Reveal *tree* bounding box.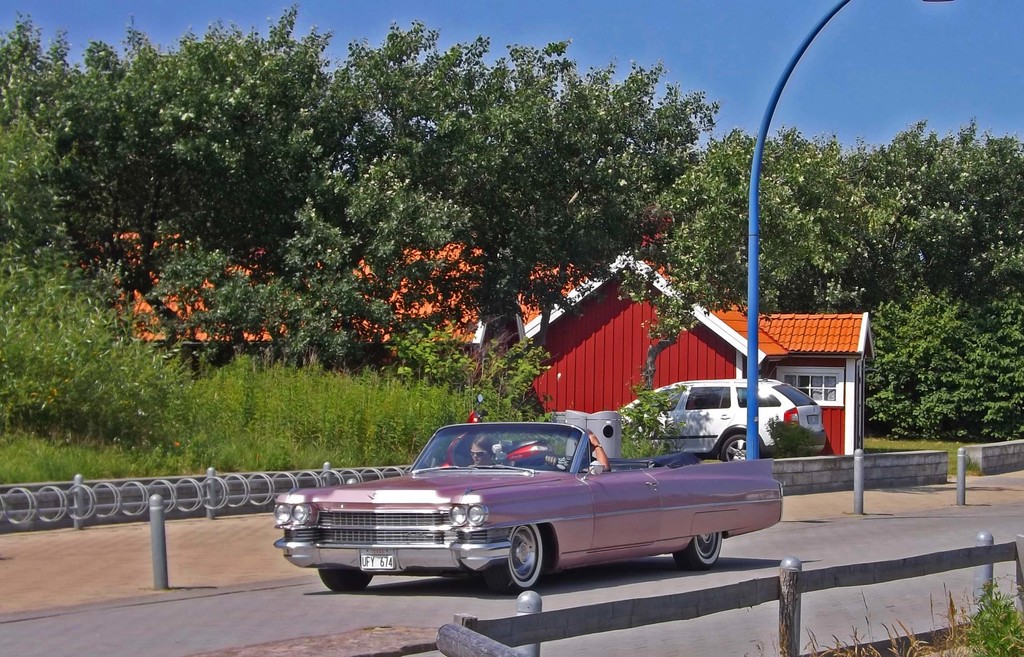
Revealed: 612/126/903/437.
